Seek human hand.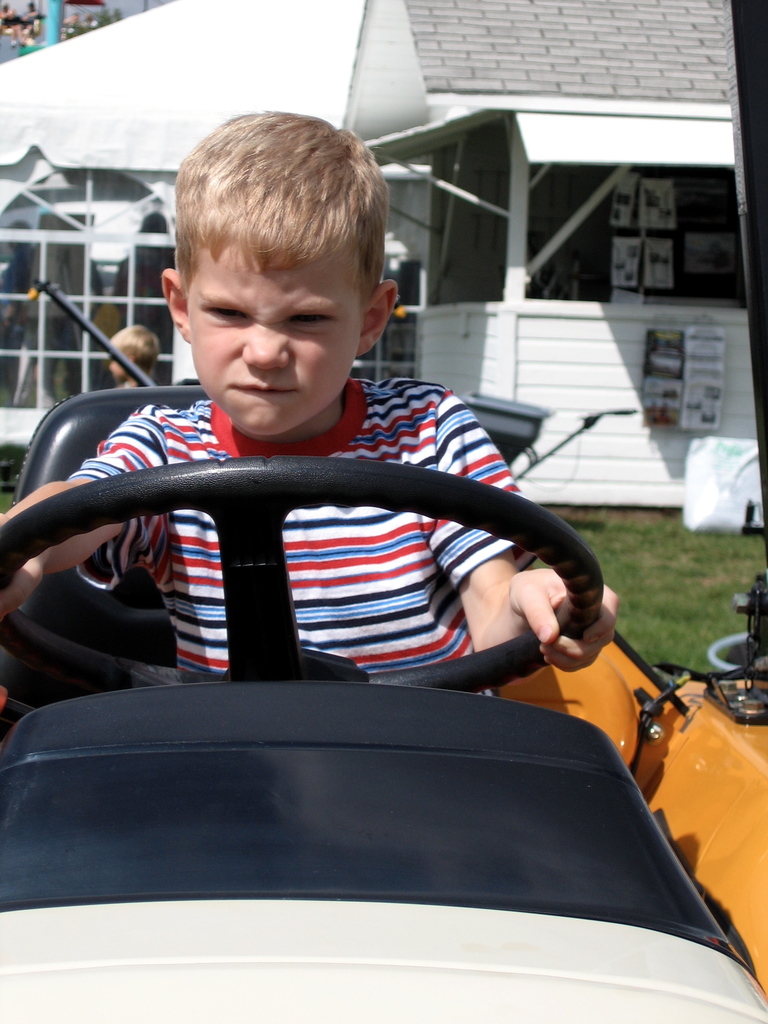
locate(505, 557, 620, 676).
